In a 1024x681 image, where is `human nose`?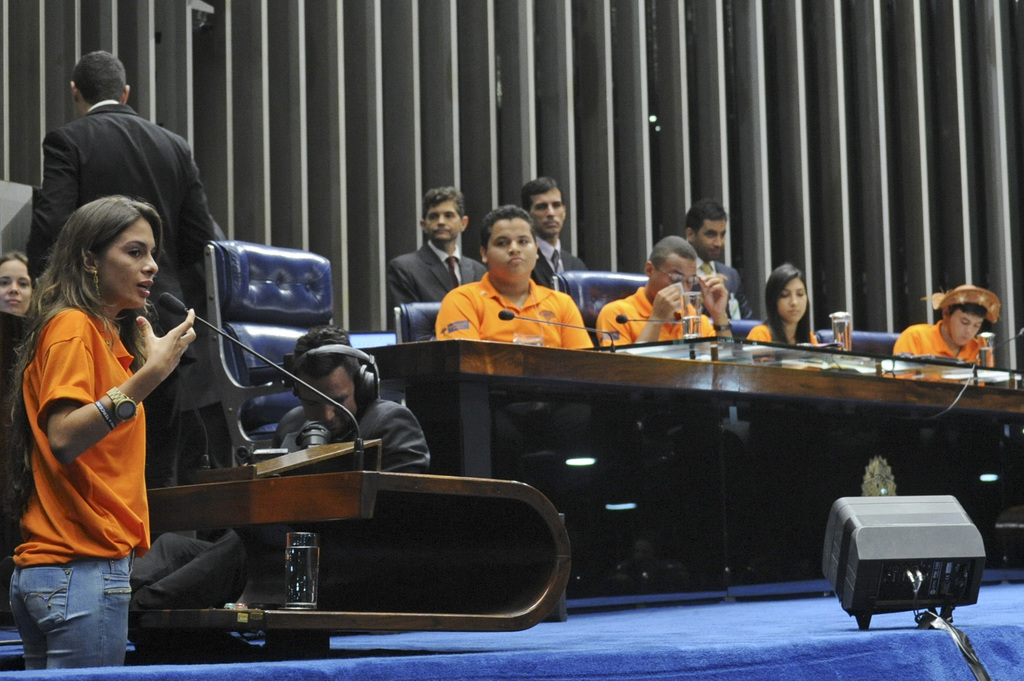
[left=504, top=241, right=518, bottom=254].
